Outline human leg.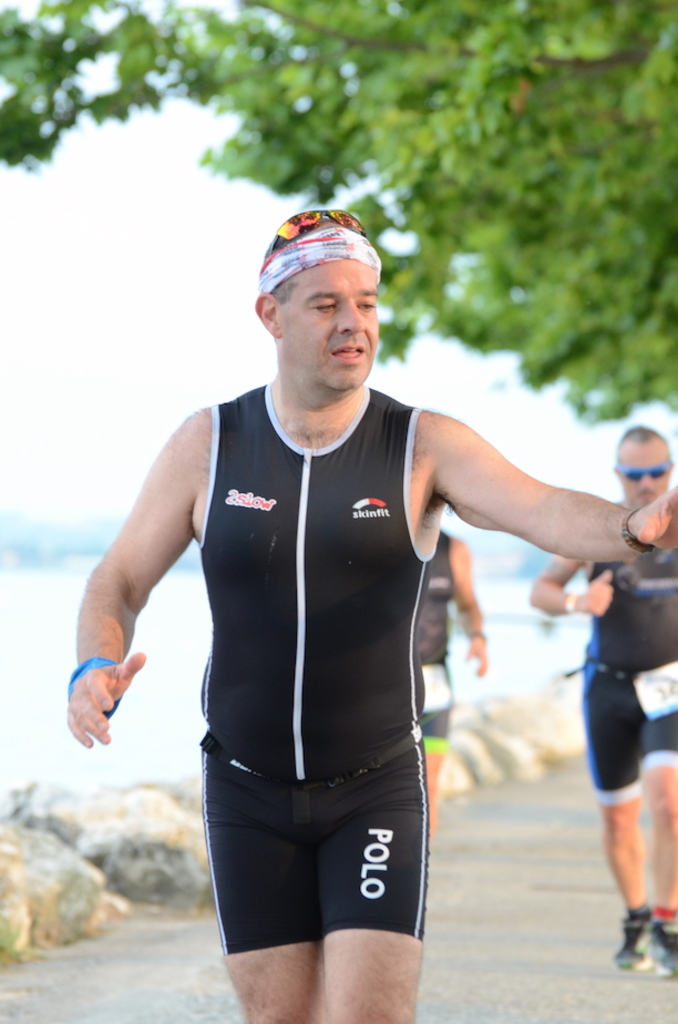
Outline: detection(581, 678, 650, 974).
